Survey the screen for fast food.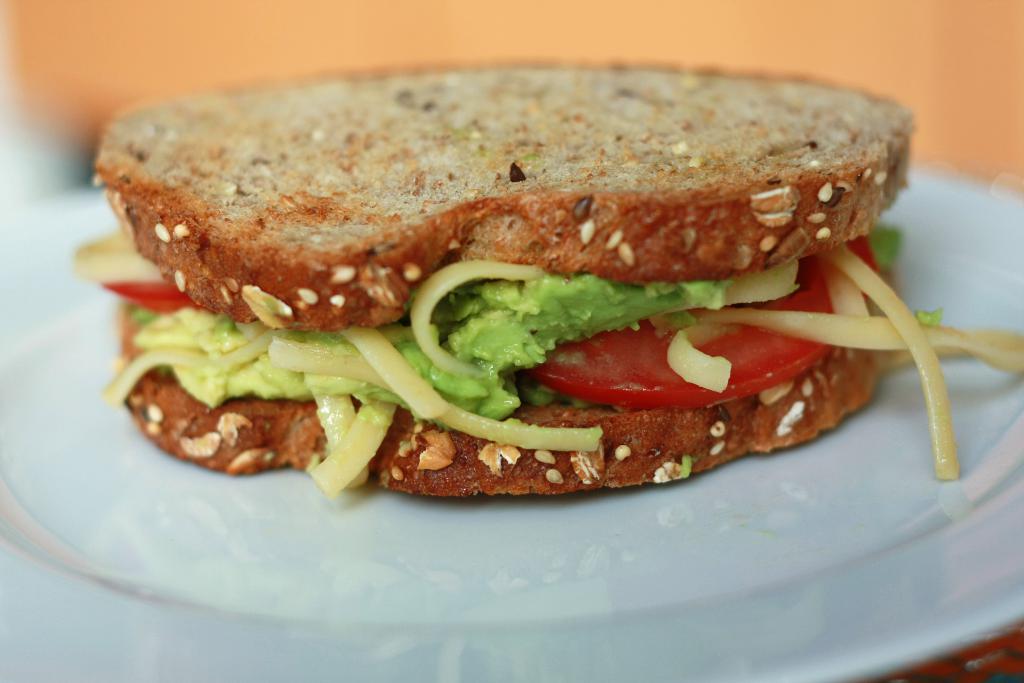
Survey found: 98 57 926 501.
